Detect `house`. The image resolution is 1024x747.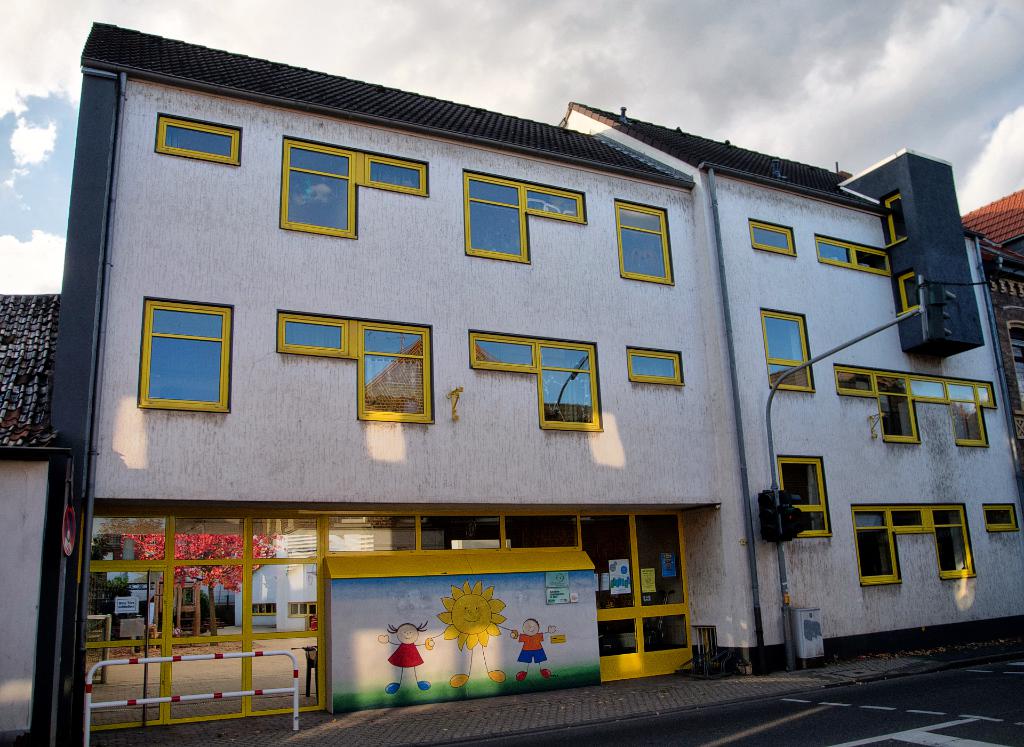
28/29/1000/709.
